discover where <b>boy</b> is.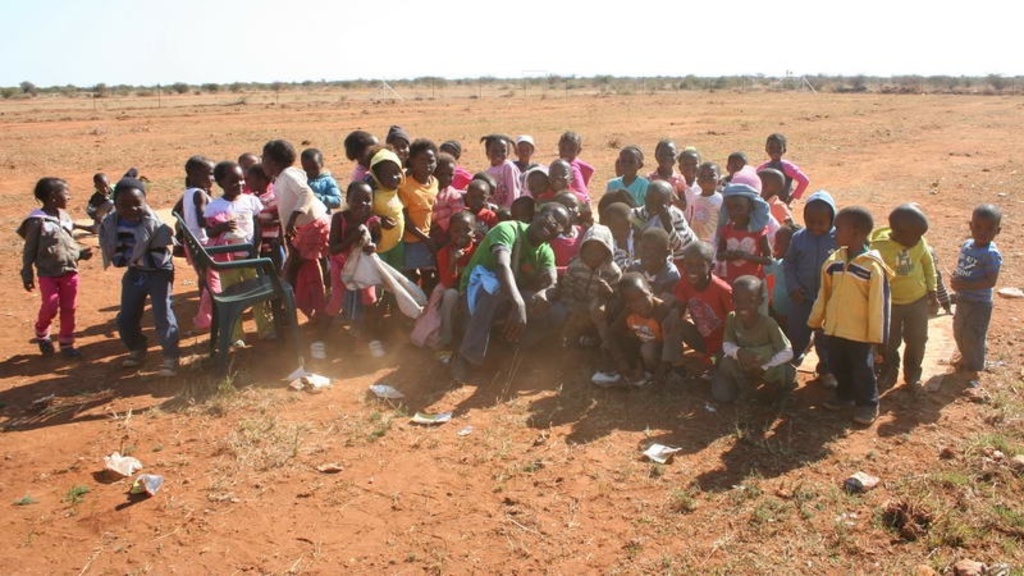
Discovered at 948,206,1001,366.
